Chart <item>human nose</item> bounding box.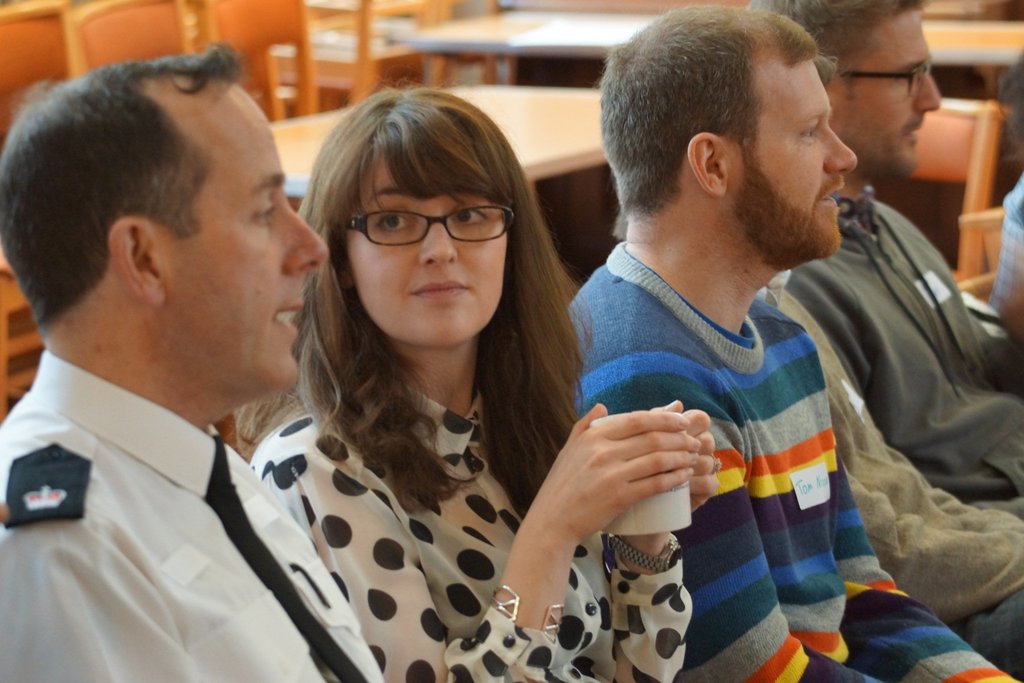
Charted: <region>422, 214, 456, 263</region>.
